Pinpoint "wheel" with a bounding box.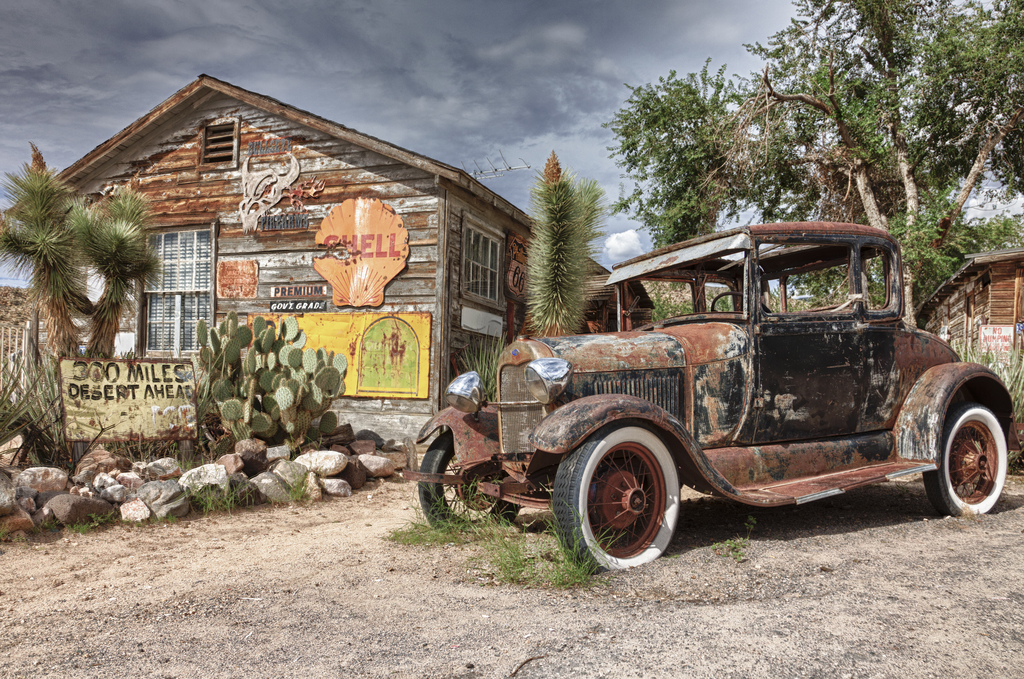
left=707, top=291, right=775, bottom=312.
